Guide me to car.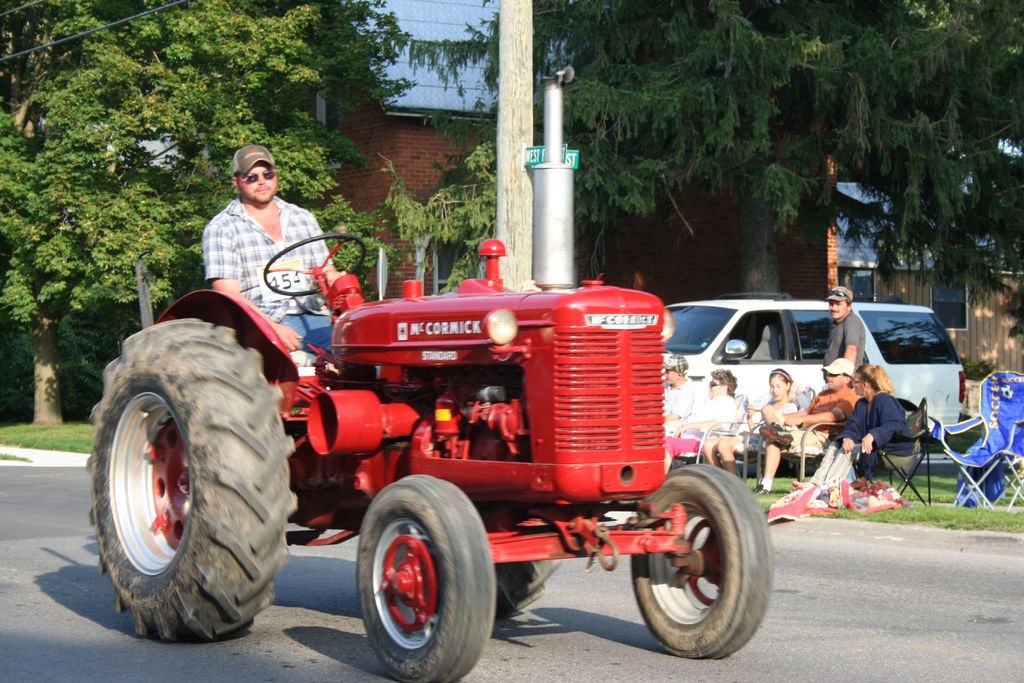
Guidance: {"x1": 673, "y1": 293, "x2": 976, "y2": 465}.
